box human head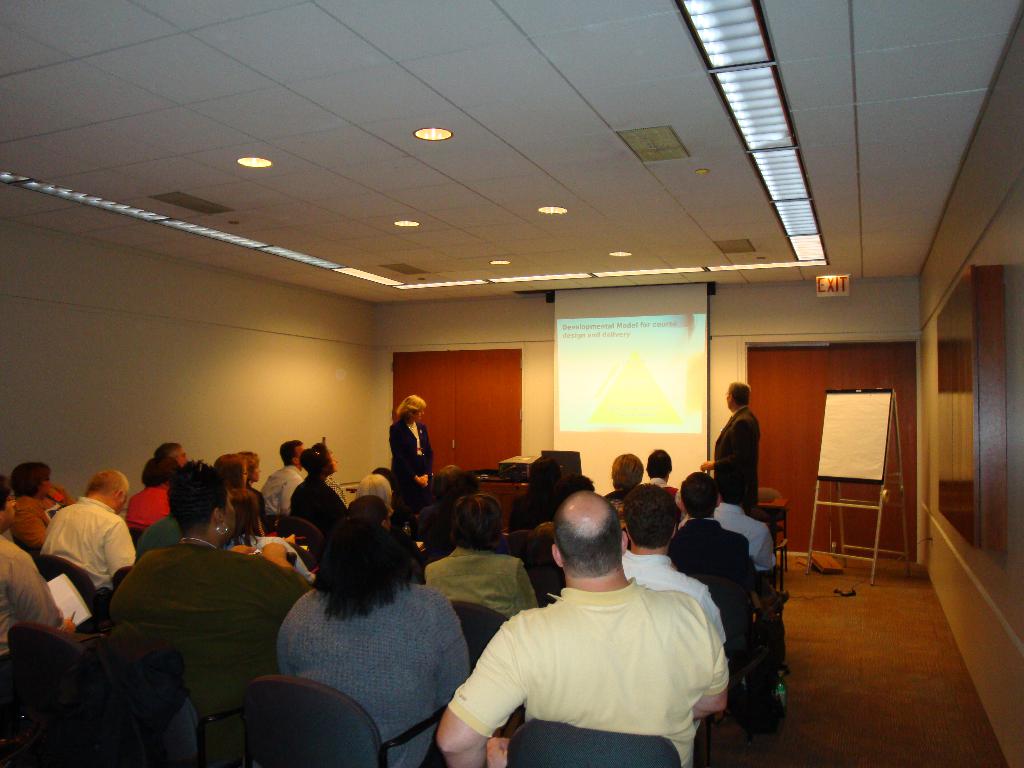
[609, 450, 645, 492]
